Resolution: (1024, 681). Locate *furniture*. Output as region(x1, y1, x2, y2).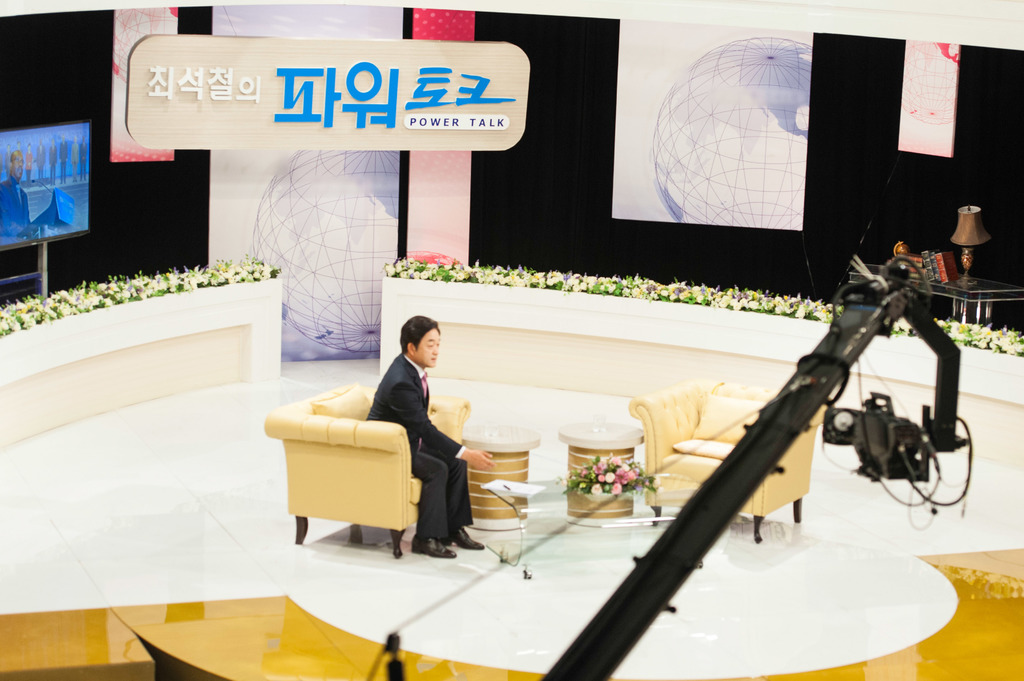
region(483, 477, 731, 581).
